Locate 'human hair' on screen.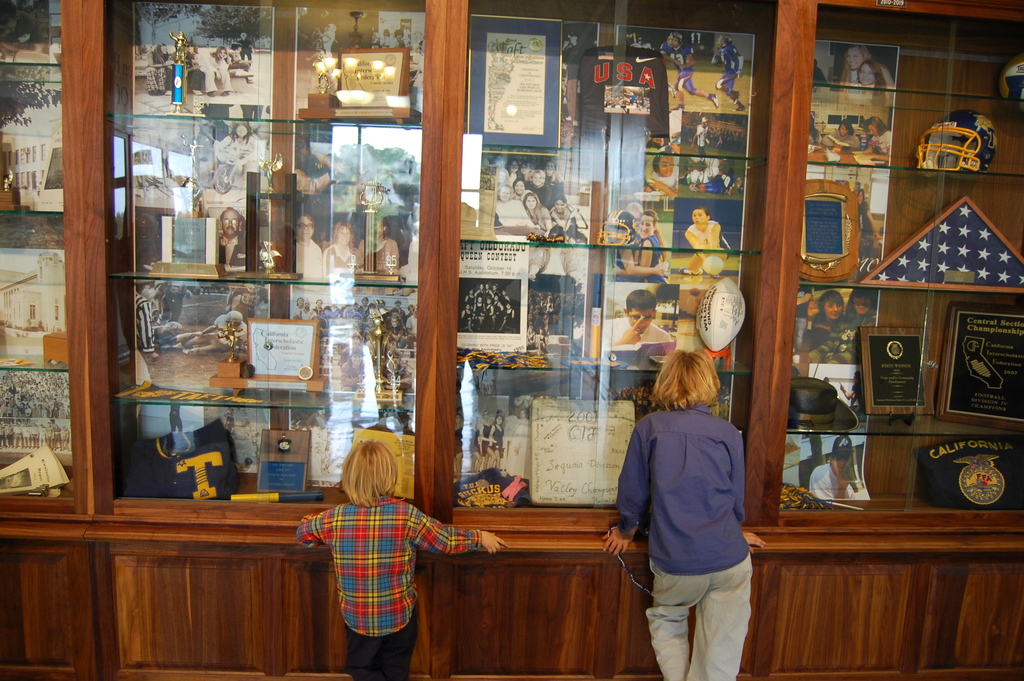
On screen at l=657, t=340, r=731, b=428.
